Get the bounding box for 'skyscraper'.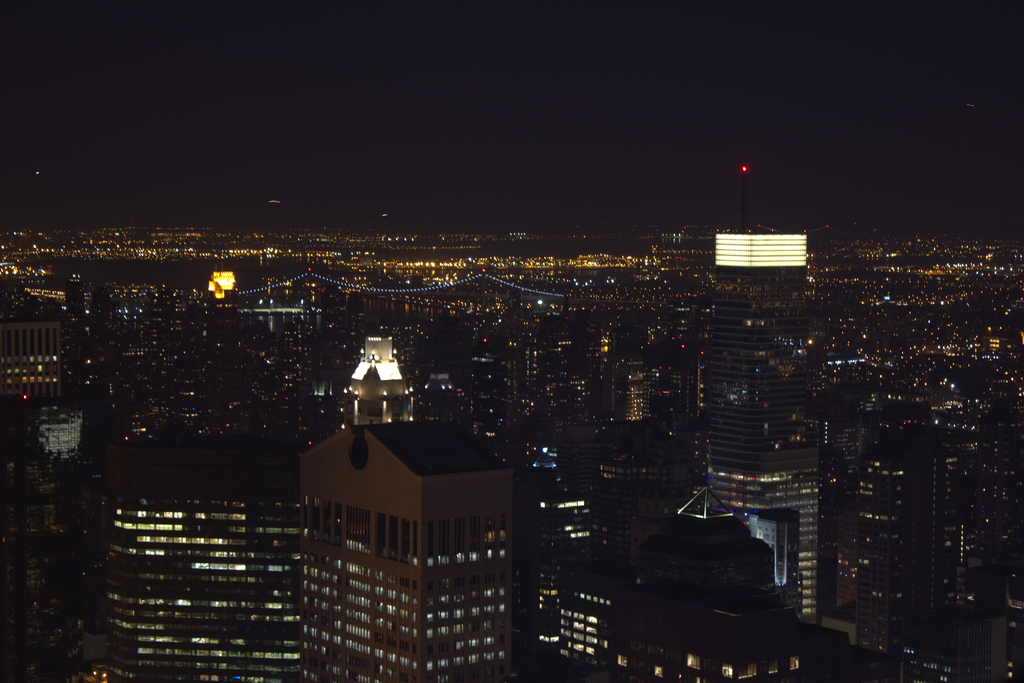
locate(97, 451, 304, 677).
